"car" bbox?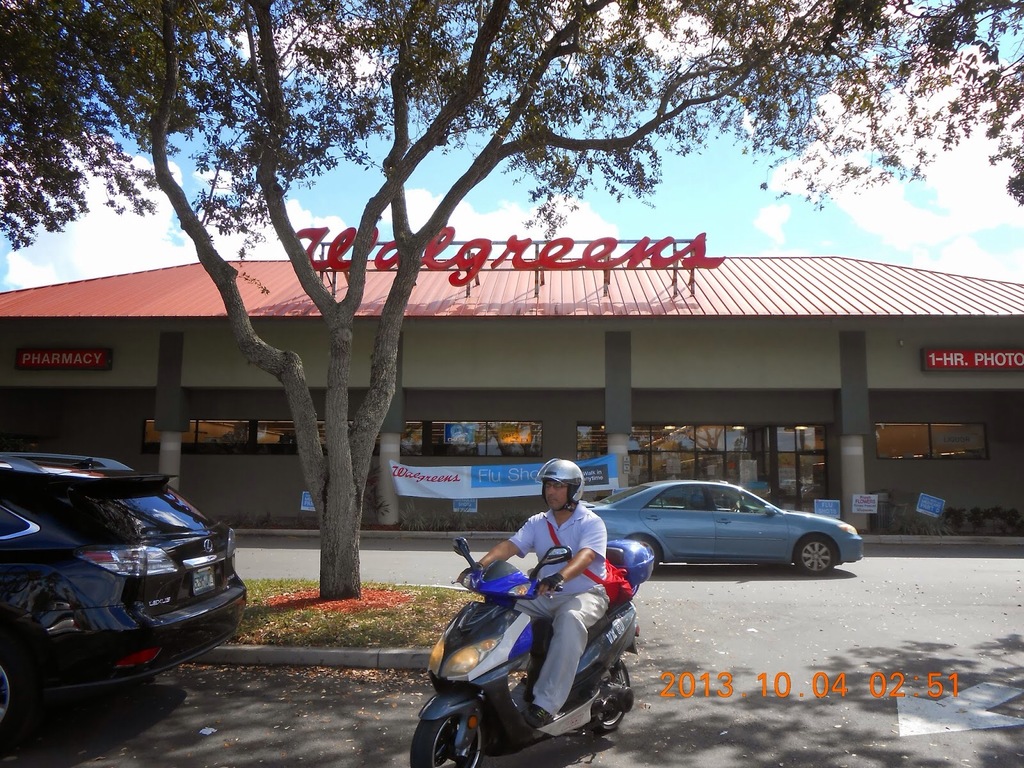
x1=577 y1=474 x2=865 y2=575
